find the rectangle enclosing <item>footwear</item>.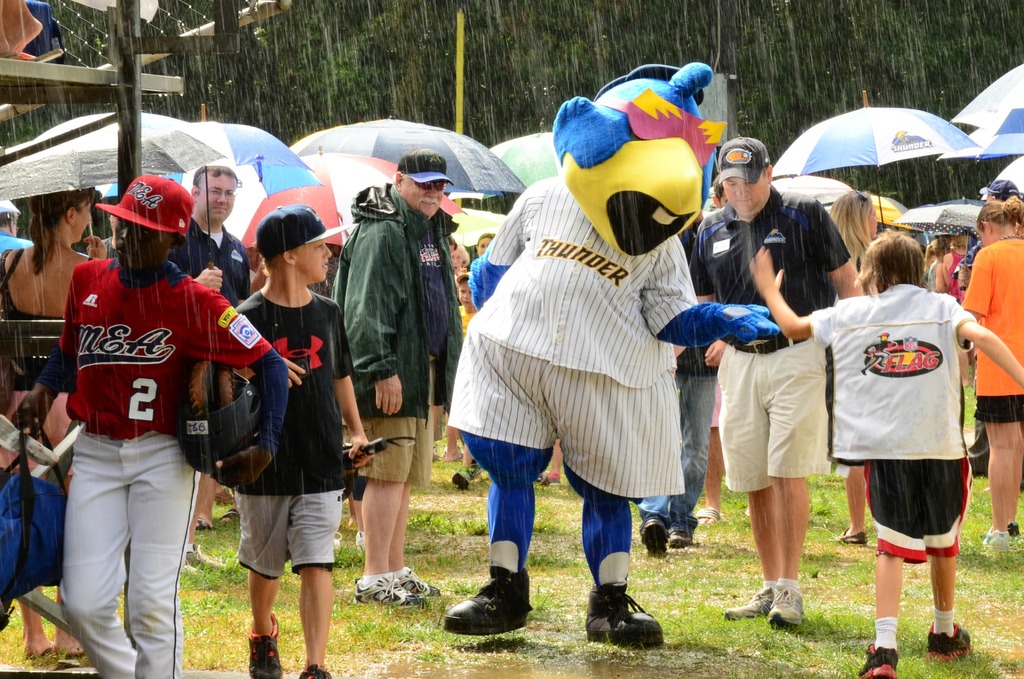
<box>355,528,367,546</box>.
